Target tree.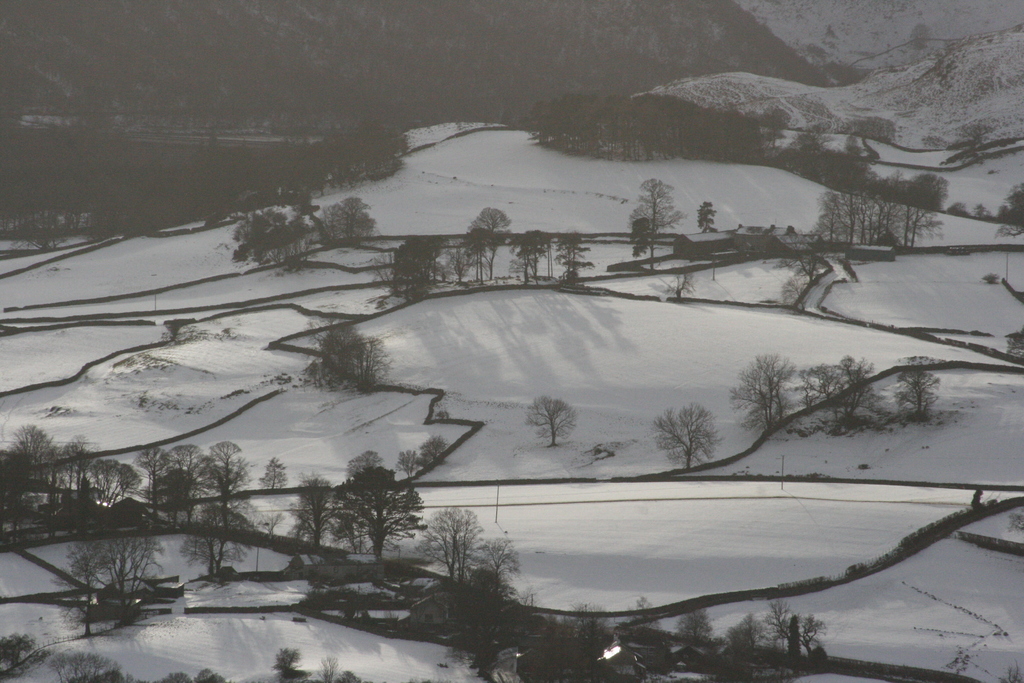
Target region: {"left": 628, "top": 179, "right": 680, "bottom": 273}.
